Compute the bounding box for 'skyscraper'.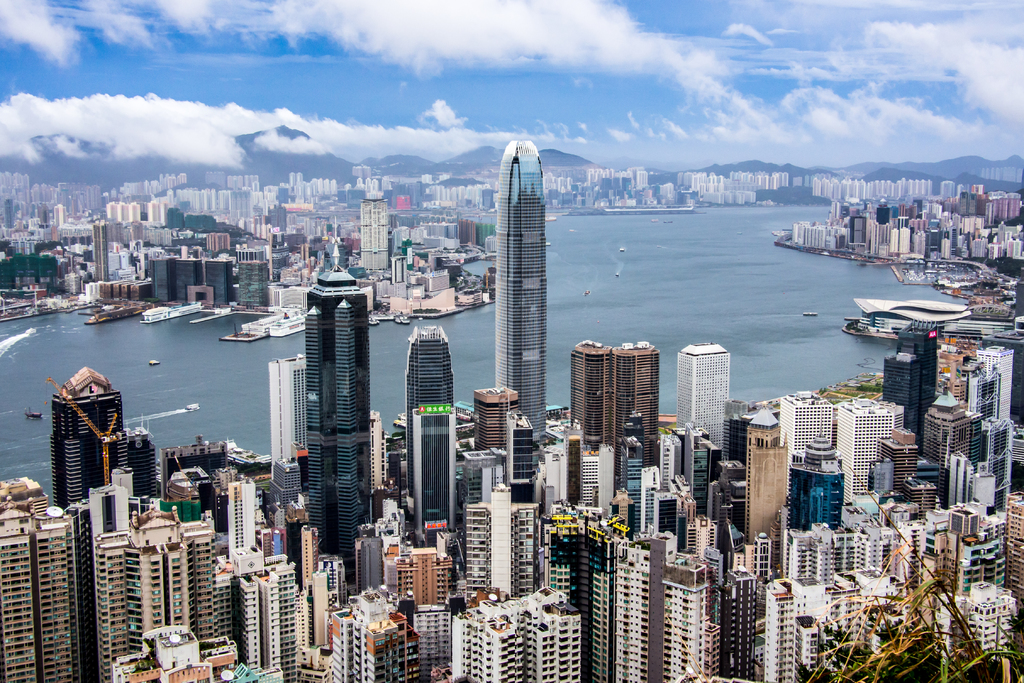
l=480, t=123, r=574, b=413.
